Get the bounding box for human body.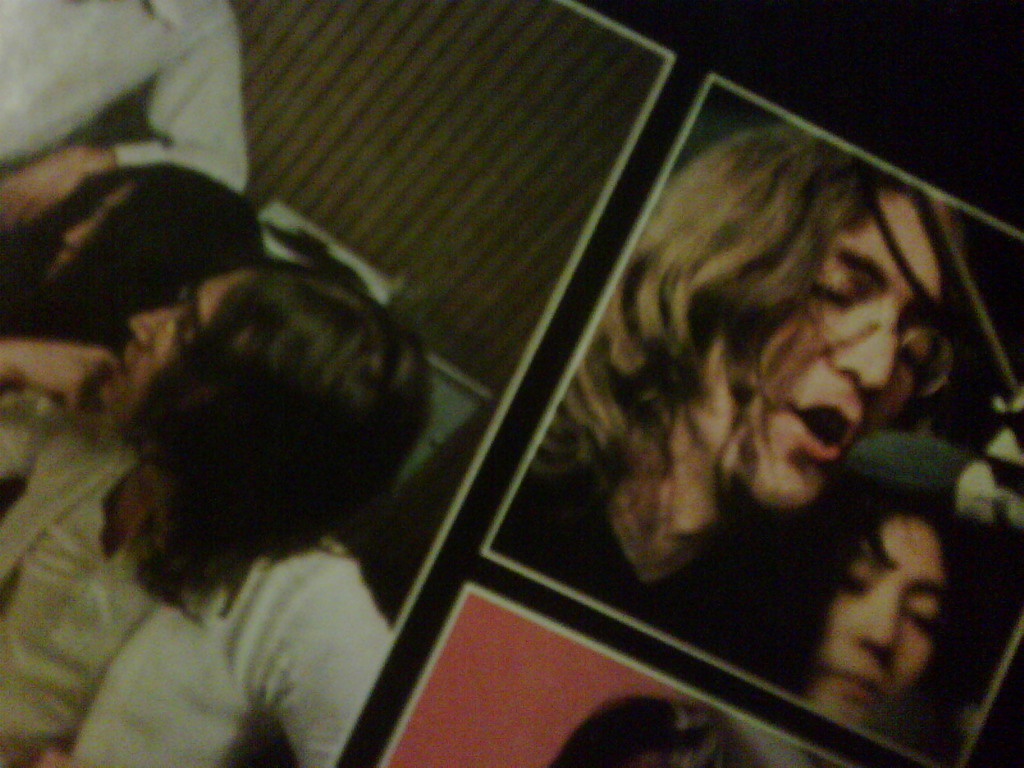
<bbox>0, 264, 440, 767</bbox>.
